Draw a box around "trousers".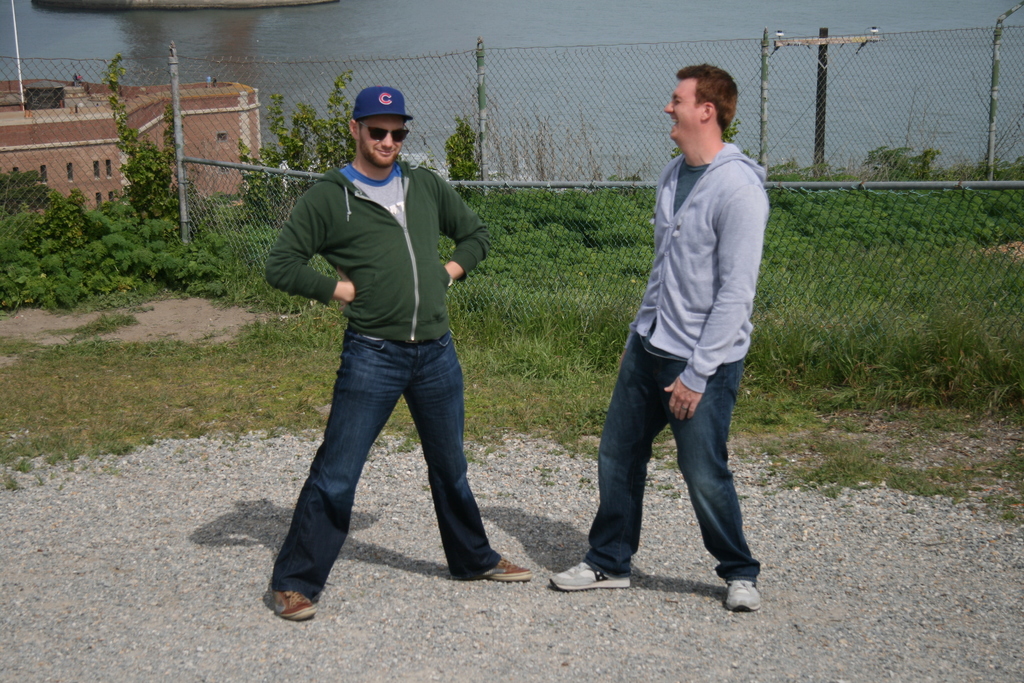
275 333 503 591.
